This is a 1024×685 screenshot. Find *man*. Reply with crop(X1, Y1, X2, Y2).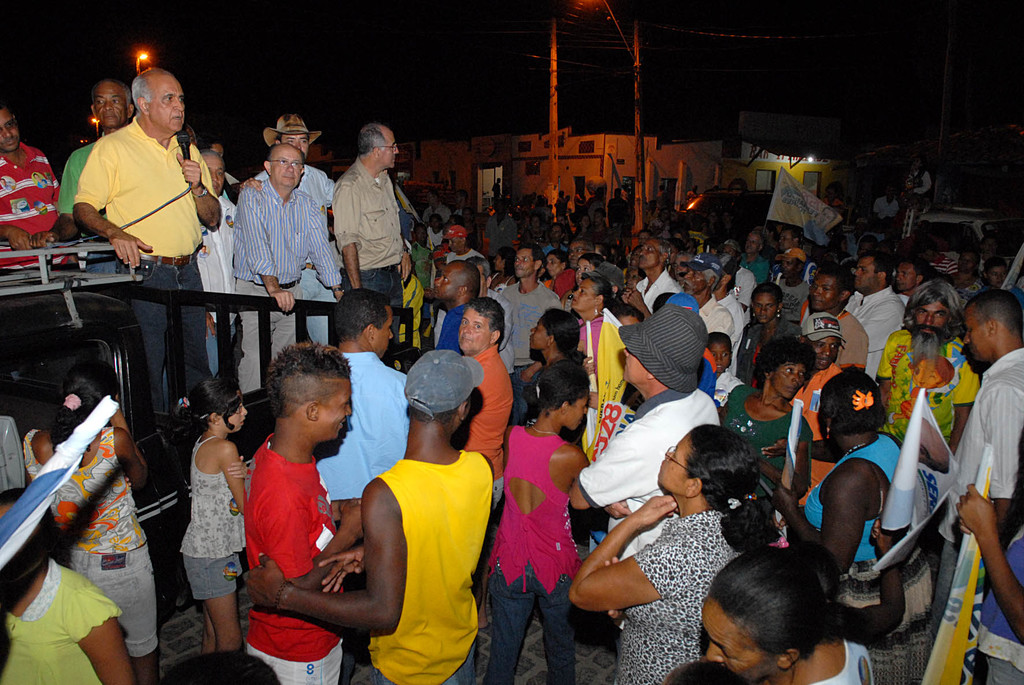
crop(622, 236, 684, 322).
